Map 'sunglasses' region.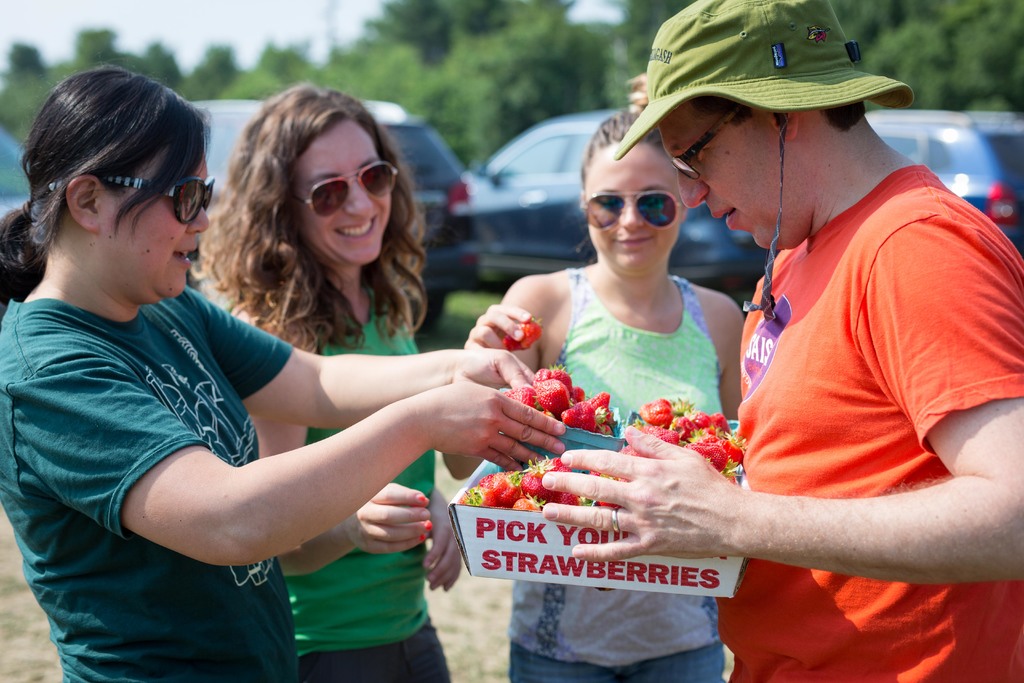
Mapped to detection(583, 193, 685, 230).
